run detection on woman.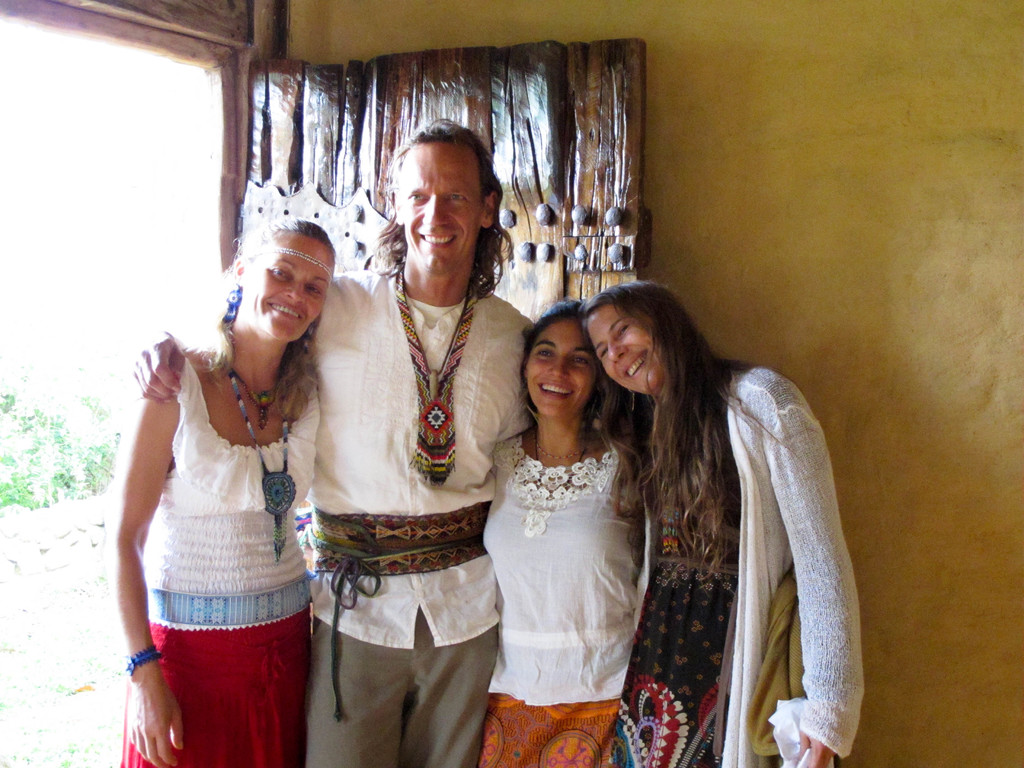
Result: left=476, top=291, right=651, bottom=736.
